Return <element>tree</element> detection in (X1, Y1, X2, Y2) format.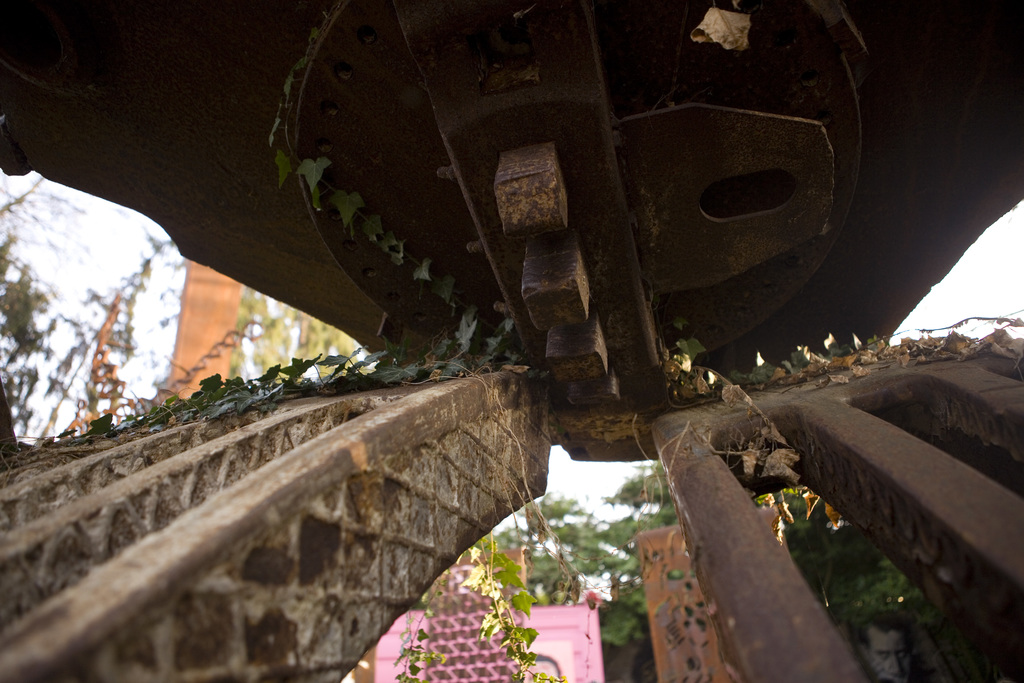
(225, 286, 370, 384).
